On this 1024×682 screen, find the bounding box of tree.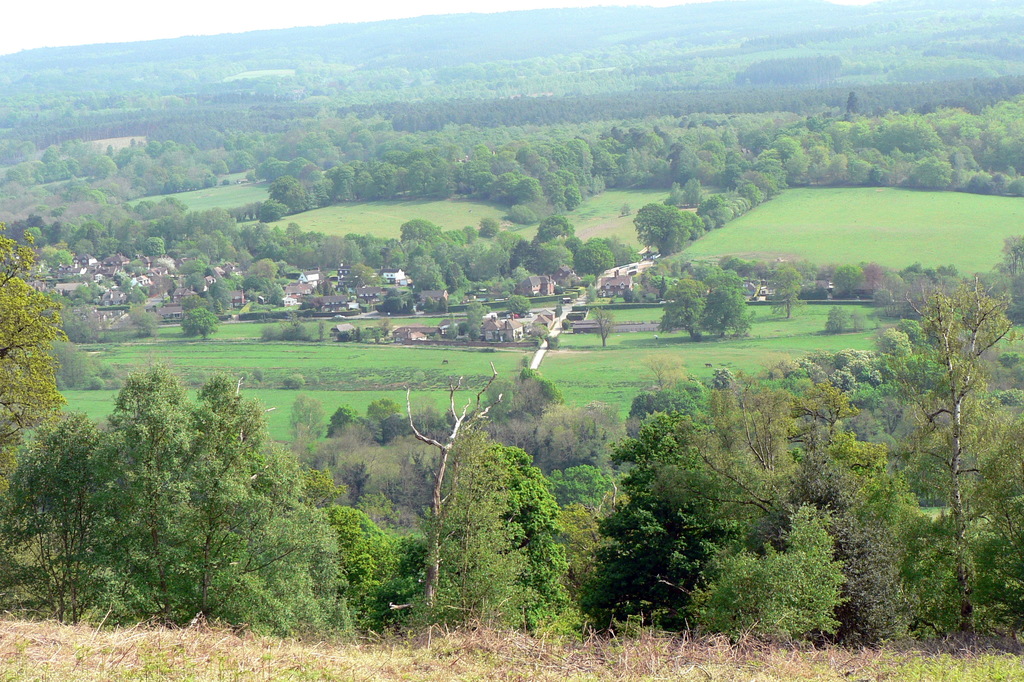
Bounding box: box=[0, 217, 69, 452].
